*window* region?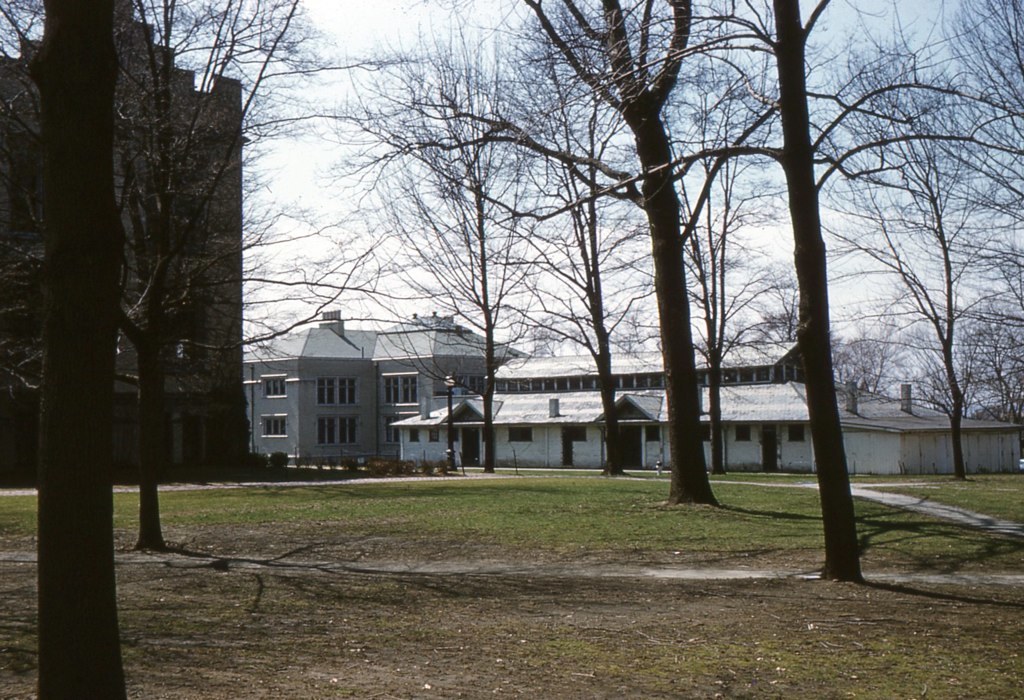
(384, 370, 418, 403)
